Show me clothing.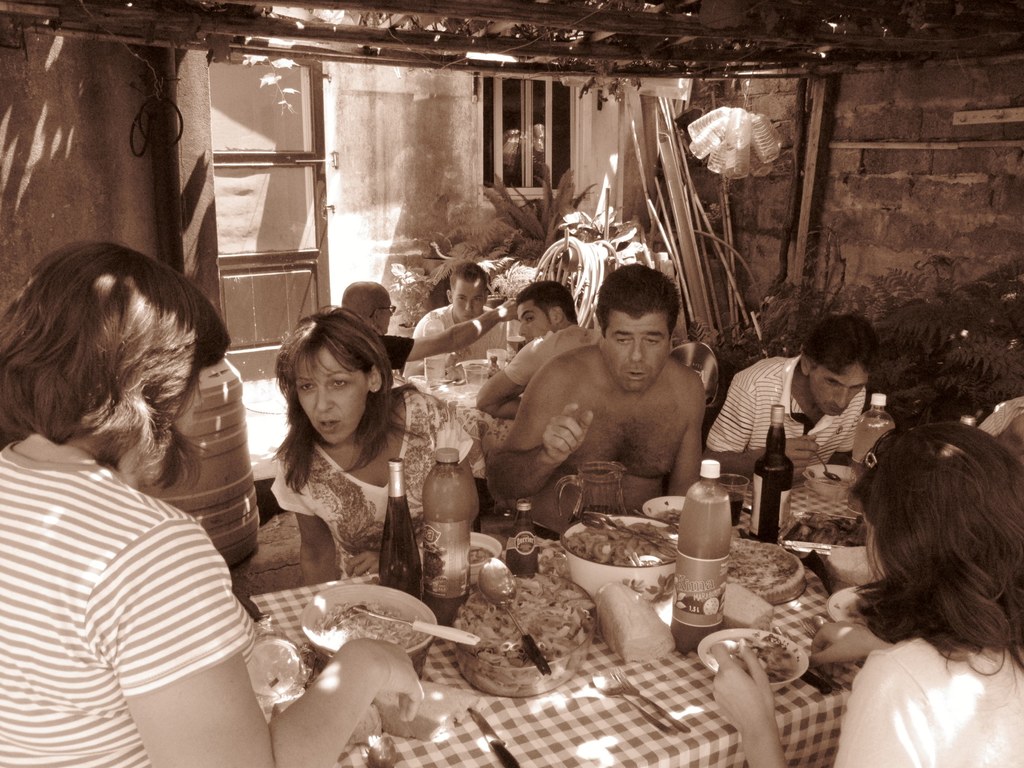
clothing is here: <box>406,300,523,377</box>.
